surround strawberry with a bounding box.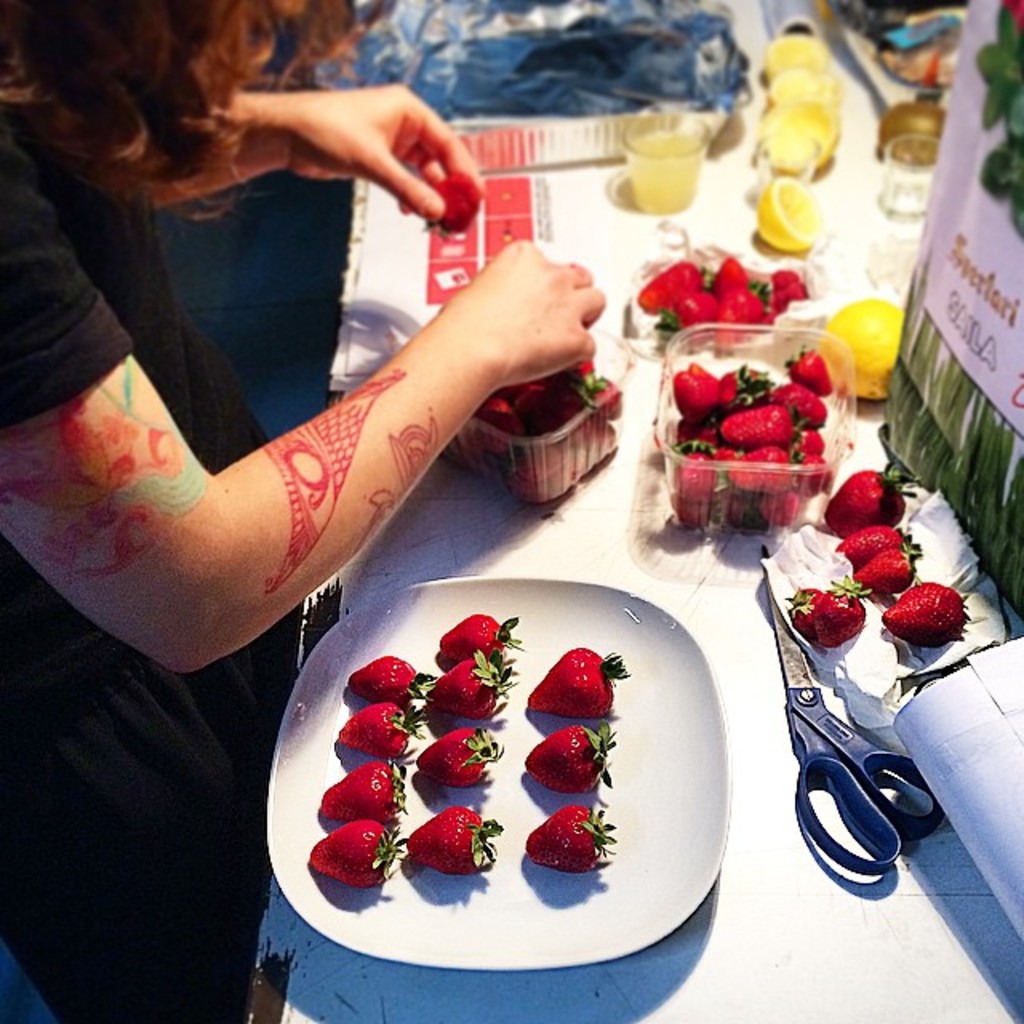
[776,582,832,635].
